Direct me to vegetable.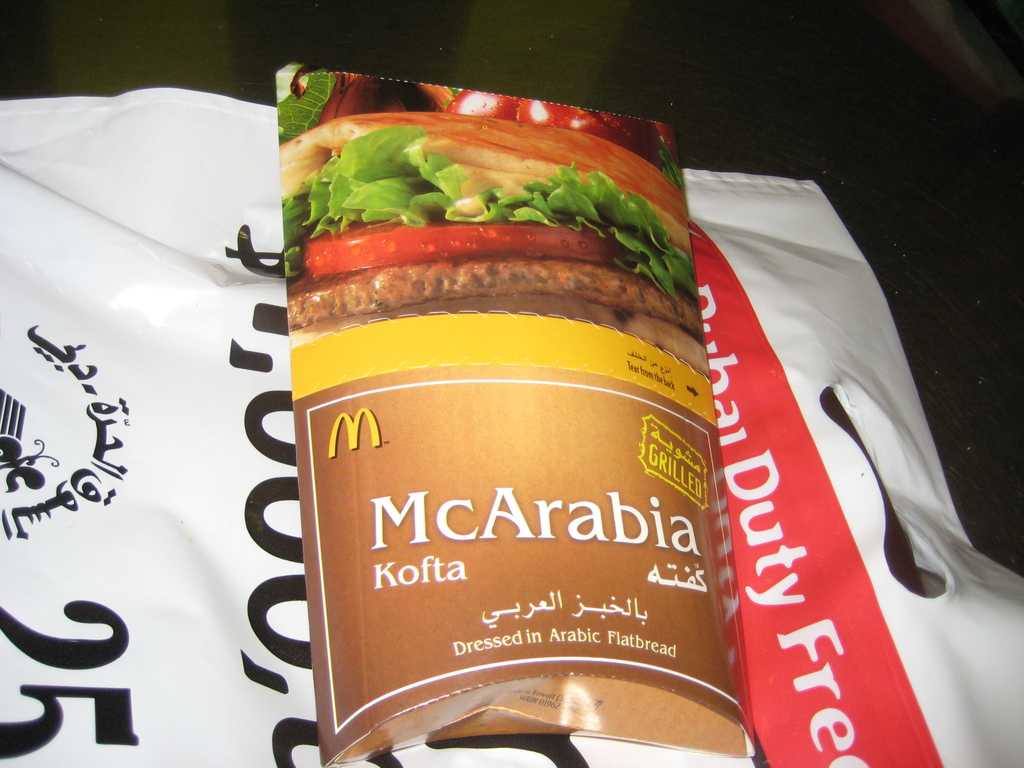
Direction: select_region(447, 86, 517, 118).
